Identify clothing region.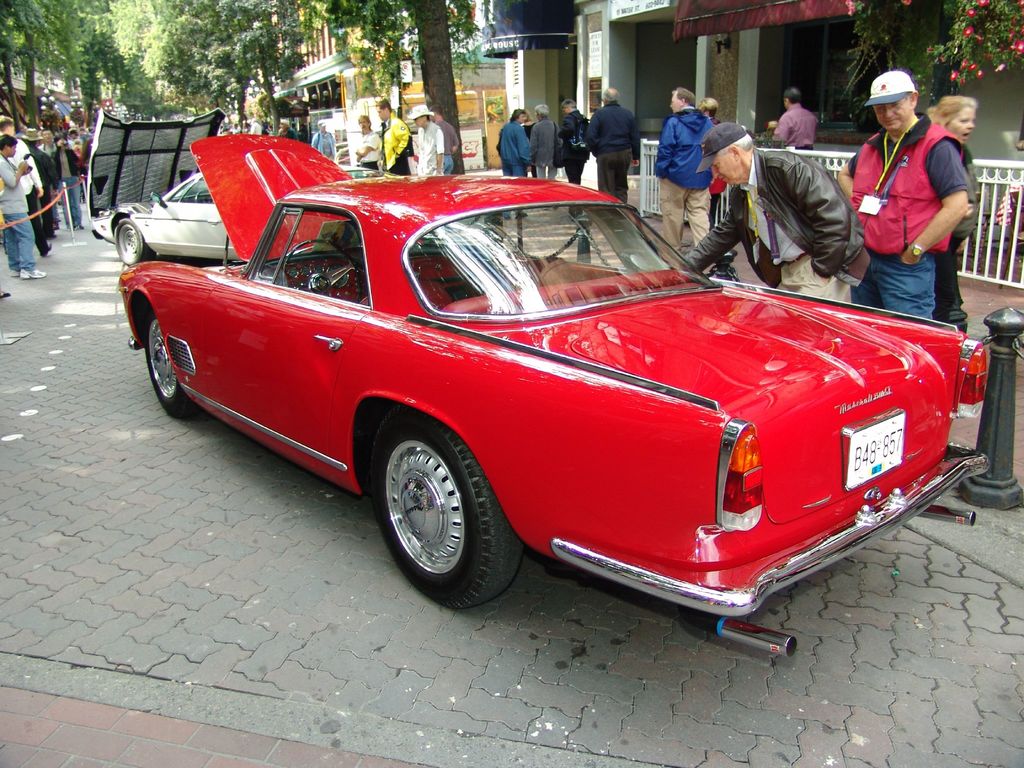
Region: x1=852, y1=84, x2=980, y2=308.
